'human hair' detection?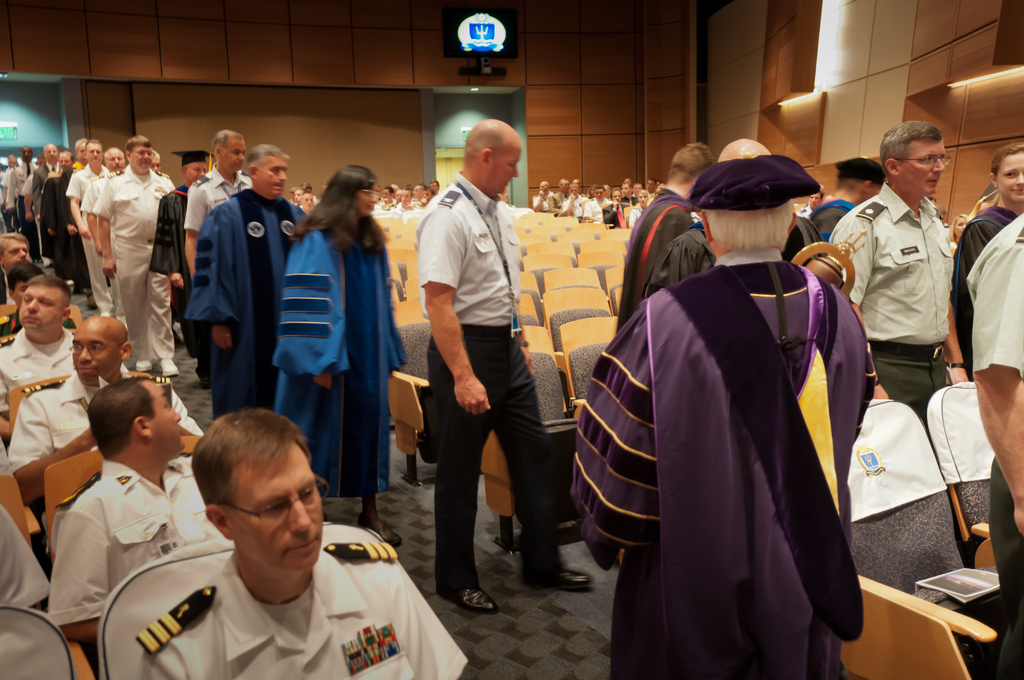
[70,140,84,149]
